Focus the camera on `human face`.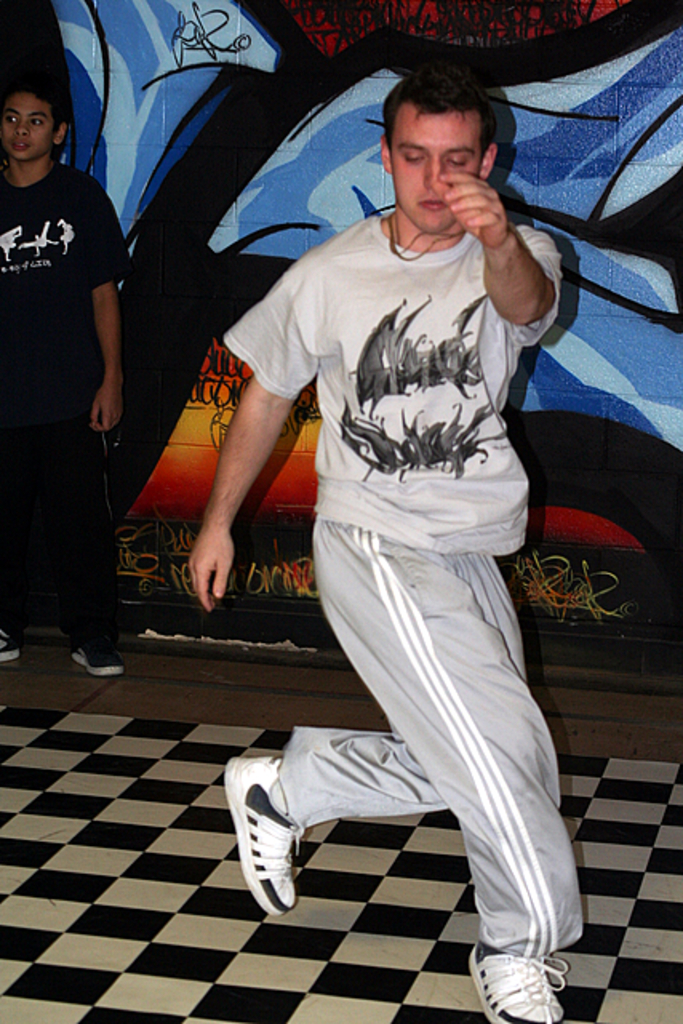
Focus region: [0,88,48,162].
